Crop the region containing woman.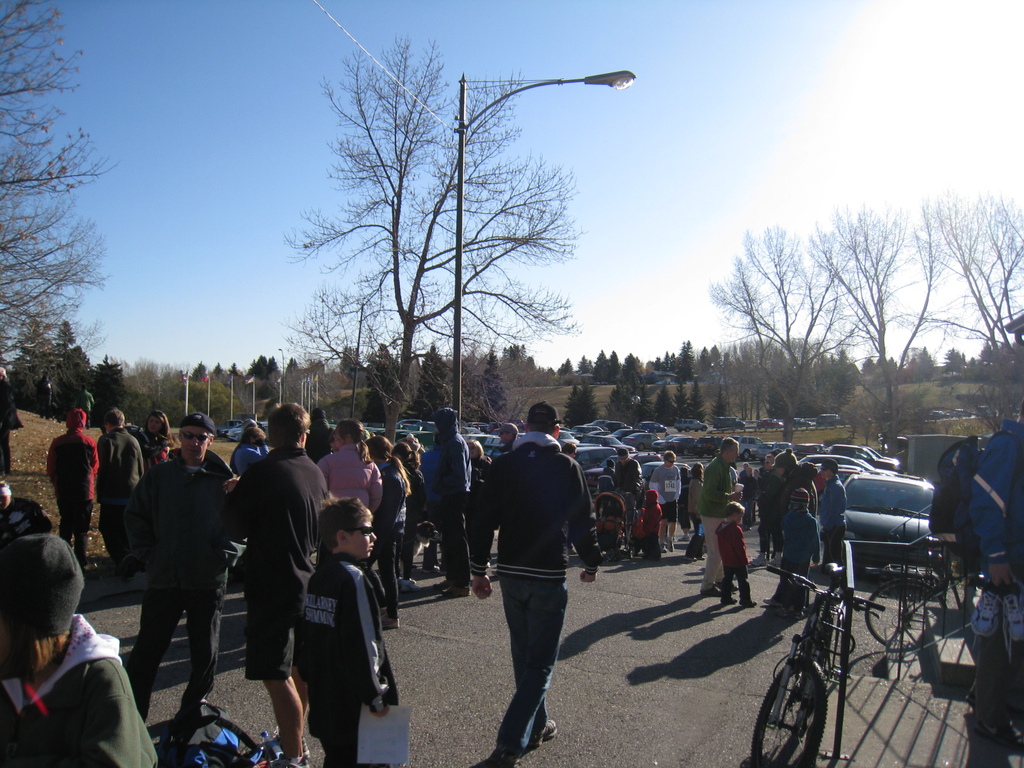
Crop region: bbox=[0, 535, 158, 767].
